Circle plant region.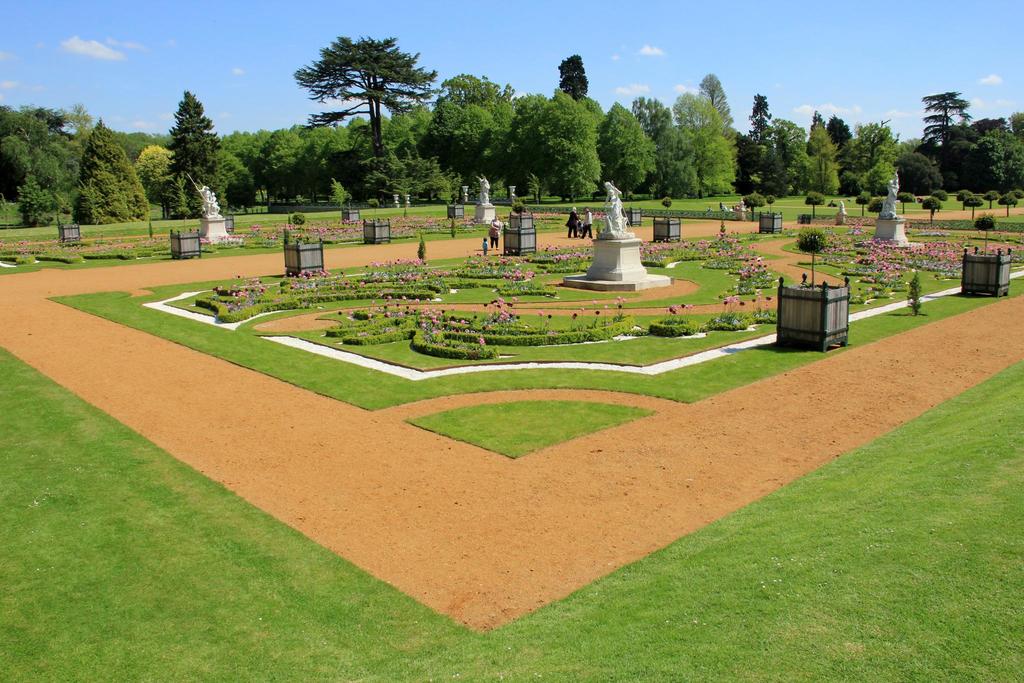
Region: {"left": 165, "top": 168, "right": 203, "bottom": 215}.
